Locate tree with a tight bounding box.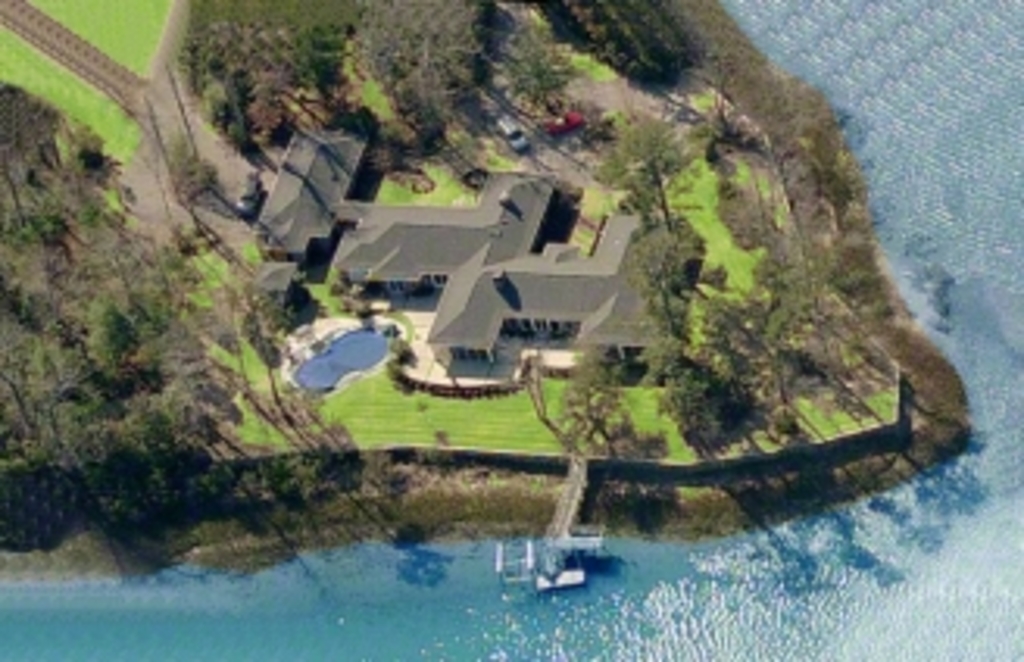
rect(662, 350, 737, 453).
